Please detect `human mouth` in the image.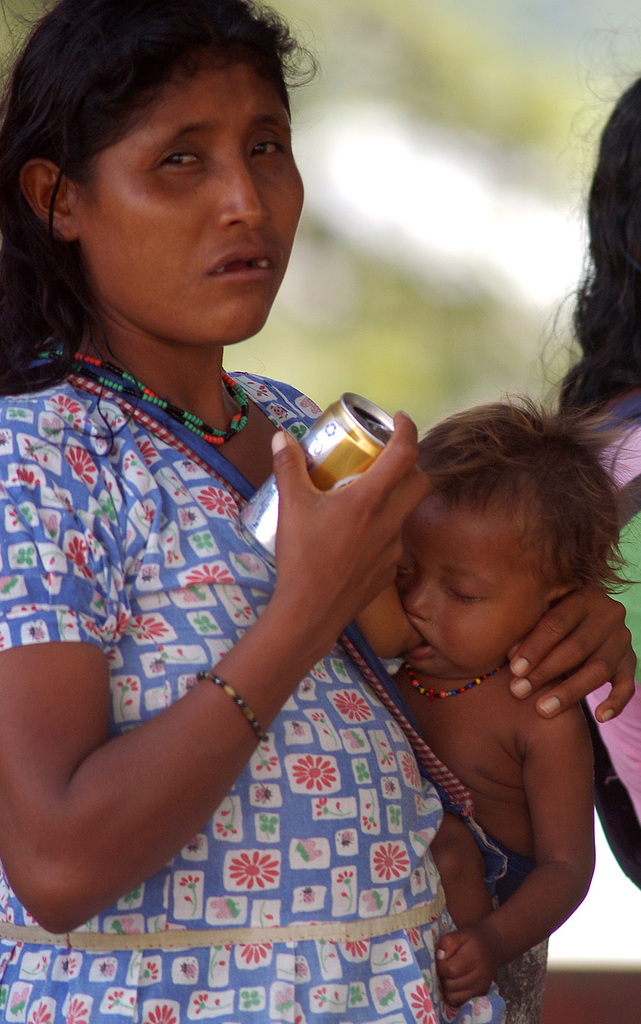
<region>412, 622, 442, 657</region>.
